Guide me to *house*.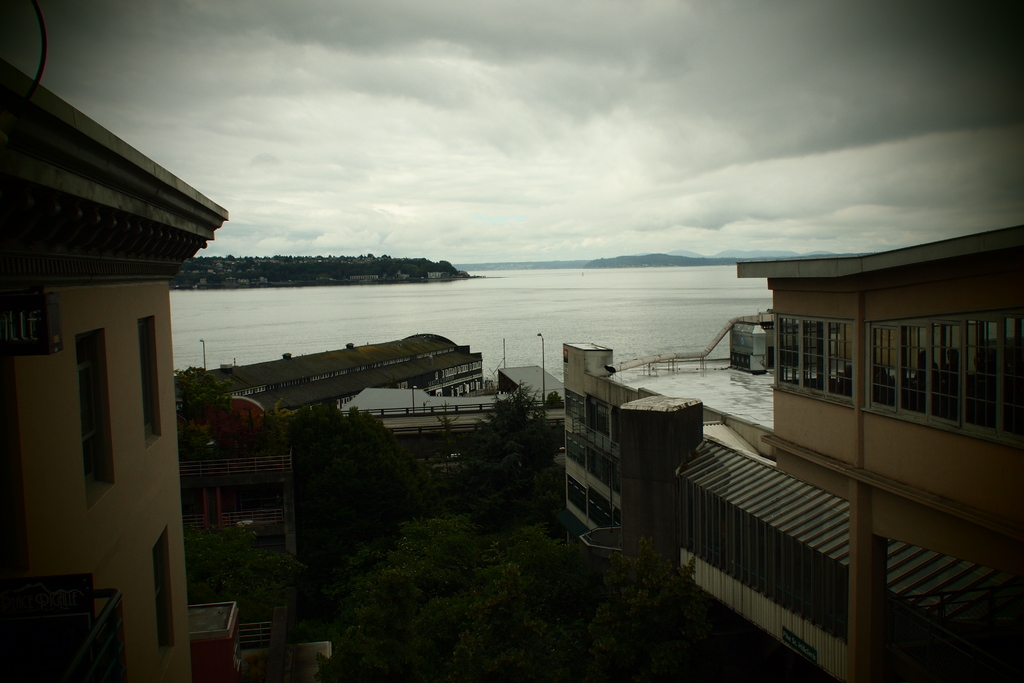
Guidance: [8,30,243,640].
